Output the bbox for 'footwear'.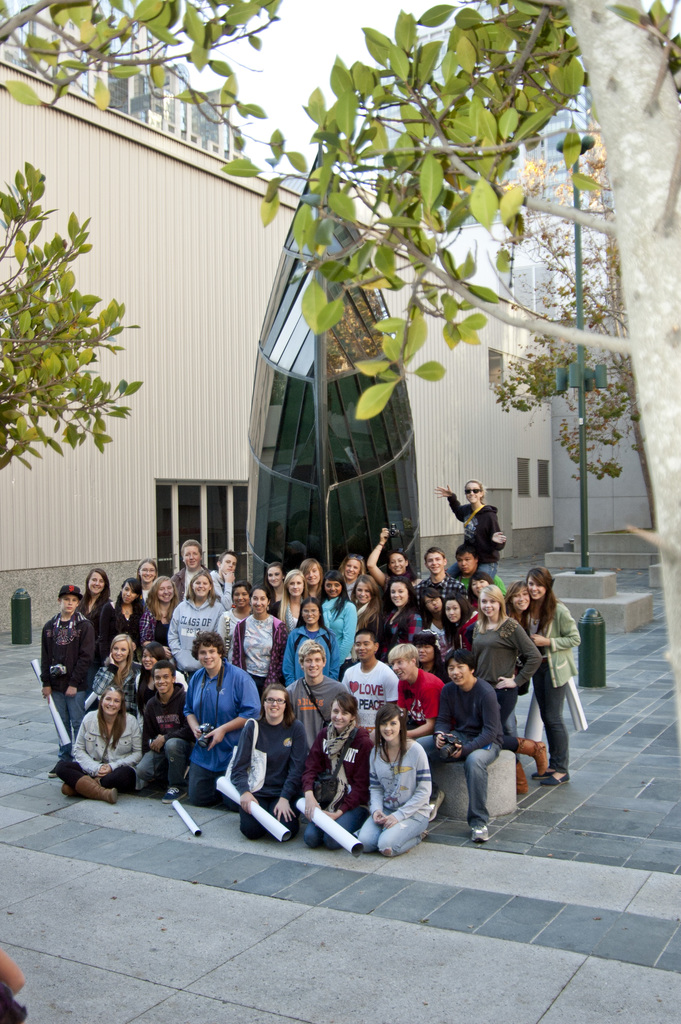
BBox(161, 786, 186, 803).
